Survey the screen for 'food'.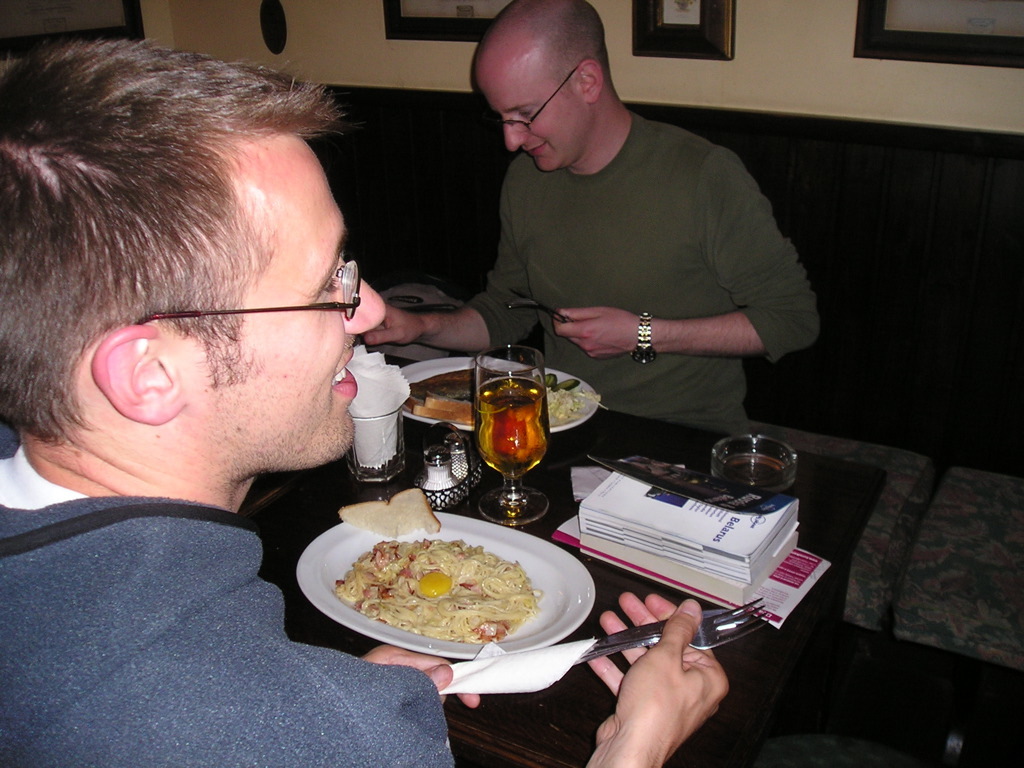
Survey found: box(308, 517, 561, 660).
